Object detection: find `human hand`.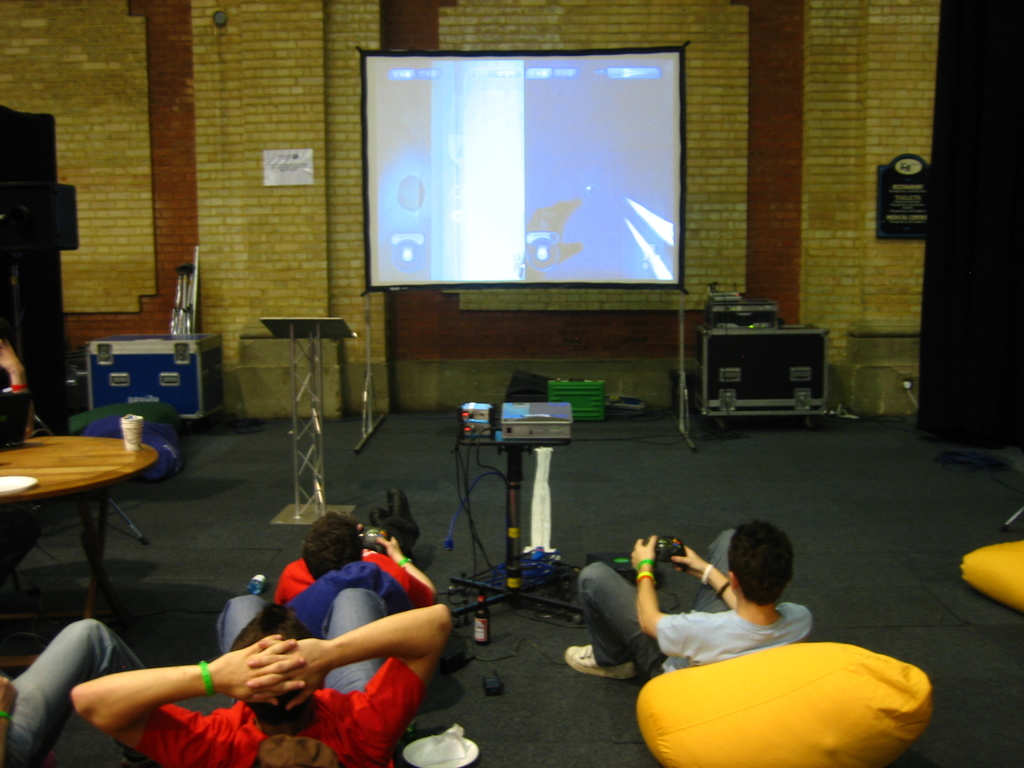
bbox=(244, 637, 335, 713).
